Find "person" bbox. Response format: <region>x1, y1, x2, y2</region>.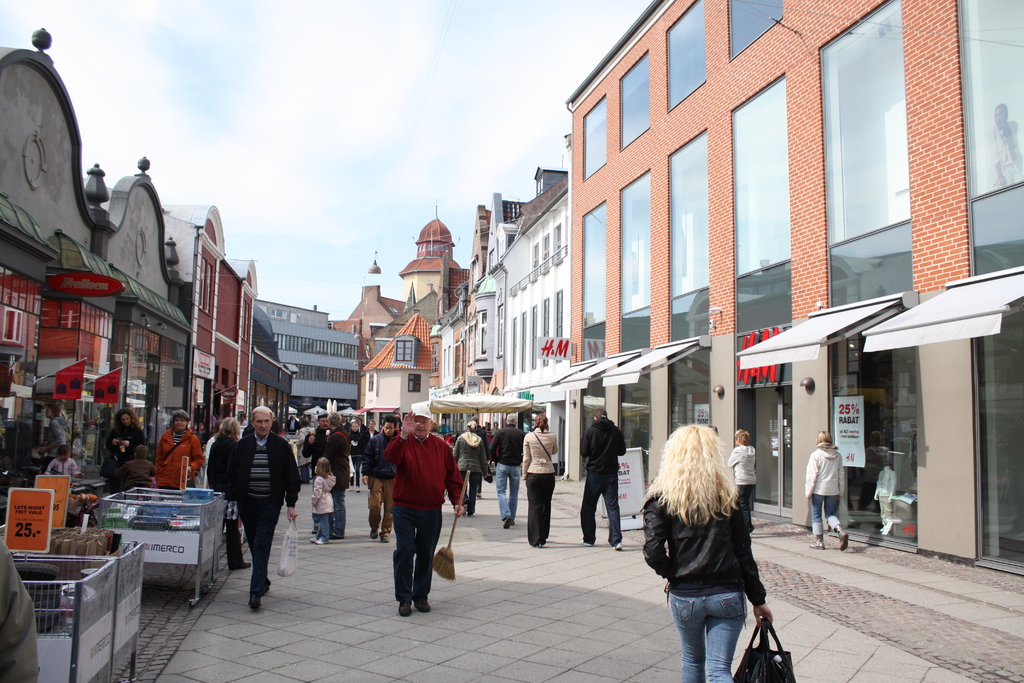
<region>726, 432, 756, 519</region>.
